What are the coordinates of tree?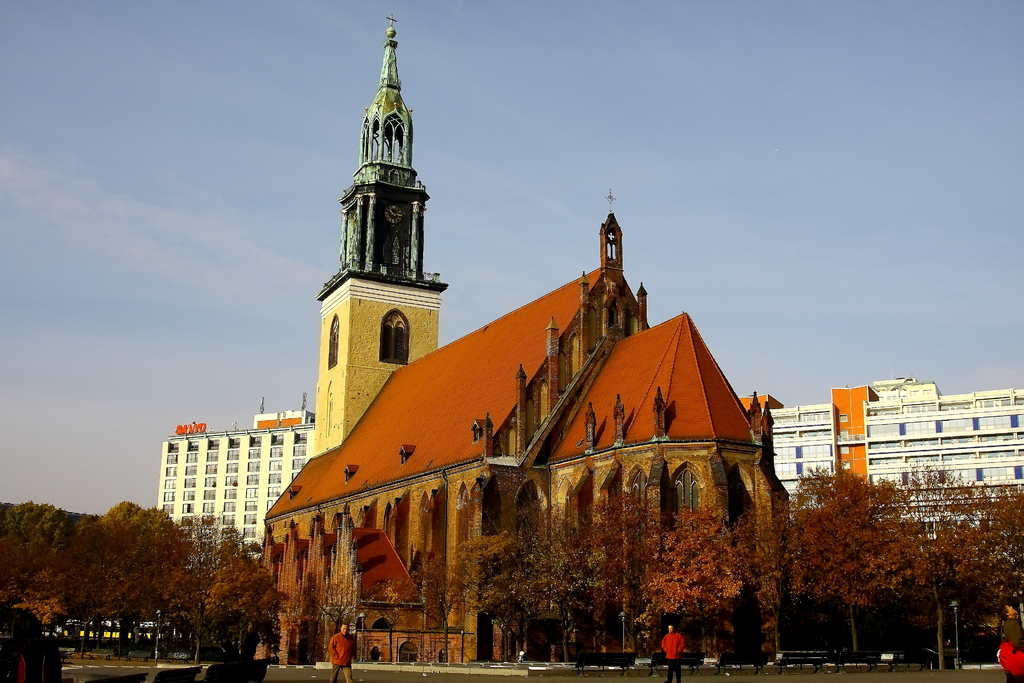
(left=897, top=465, right=1023, bottom=672).
